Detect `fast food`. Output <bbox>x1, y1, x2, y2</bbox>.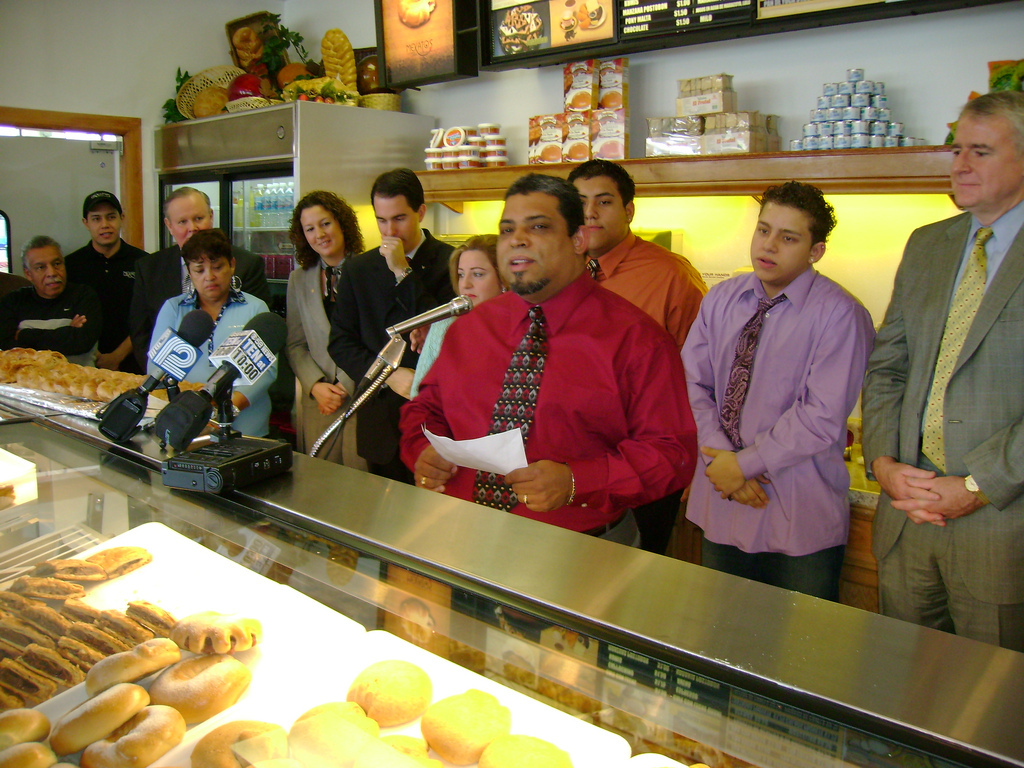
<bbox>173, 612, 261, 659</bbox>.
